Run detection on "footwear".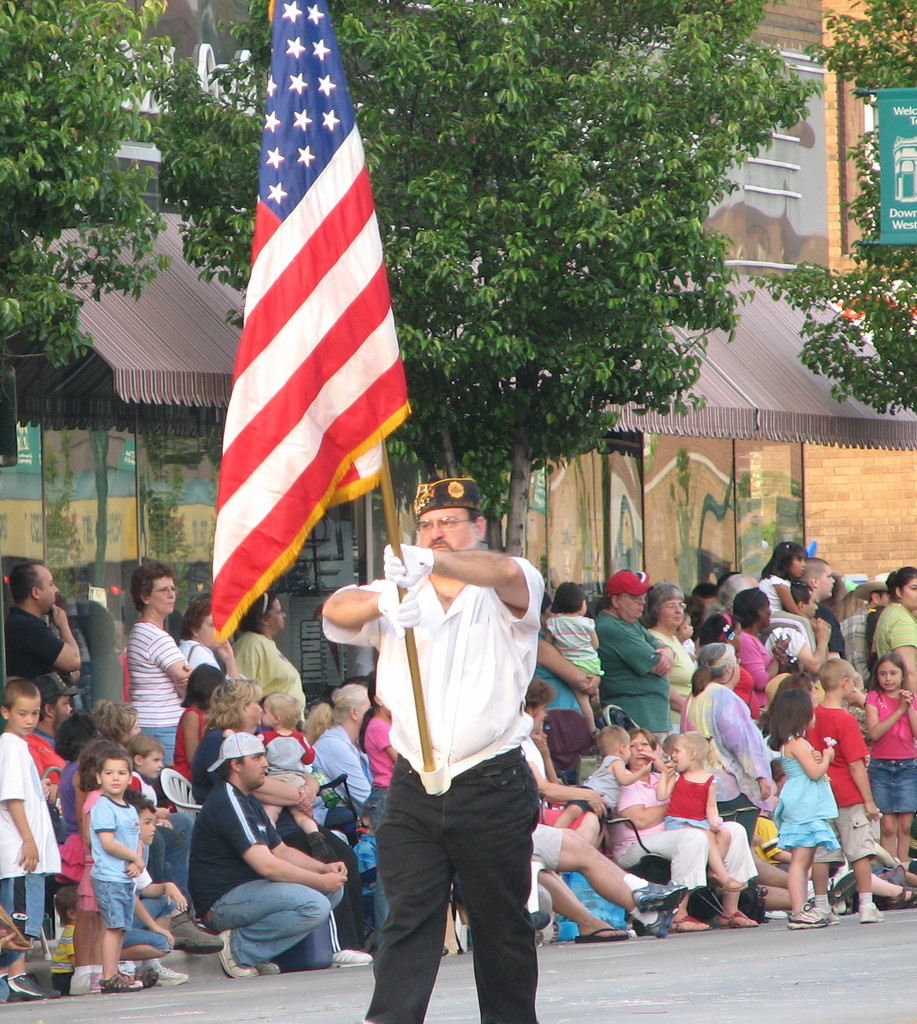
Result: x1=850, y1=886, x2=916, y2=915.
